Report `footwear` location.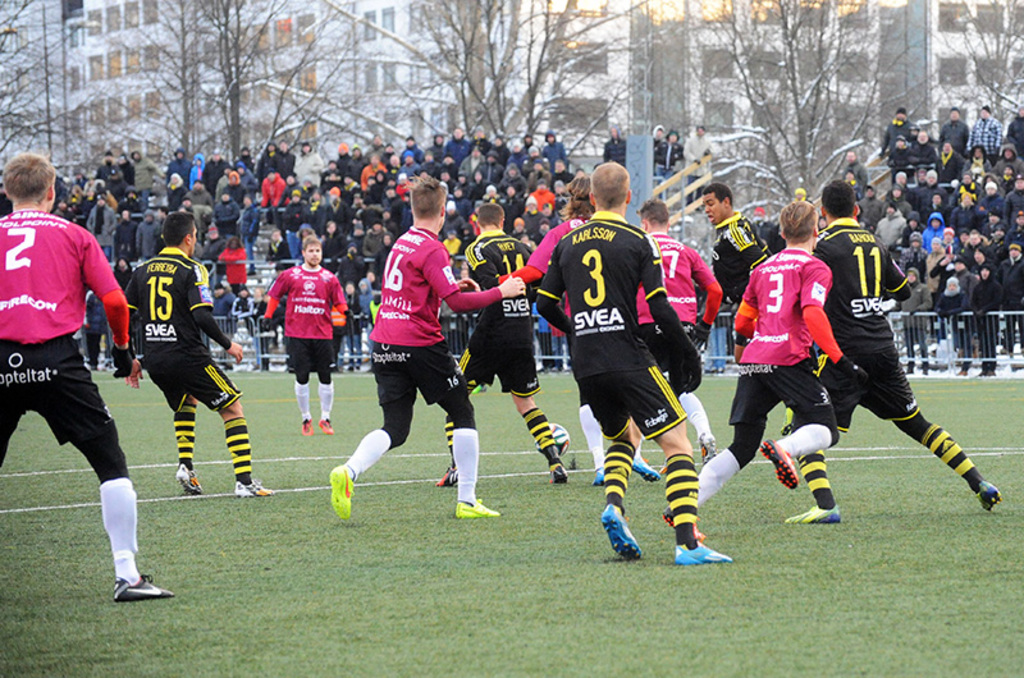
Report: bbox=(975, 478, 1004, 514).
